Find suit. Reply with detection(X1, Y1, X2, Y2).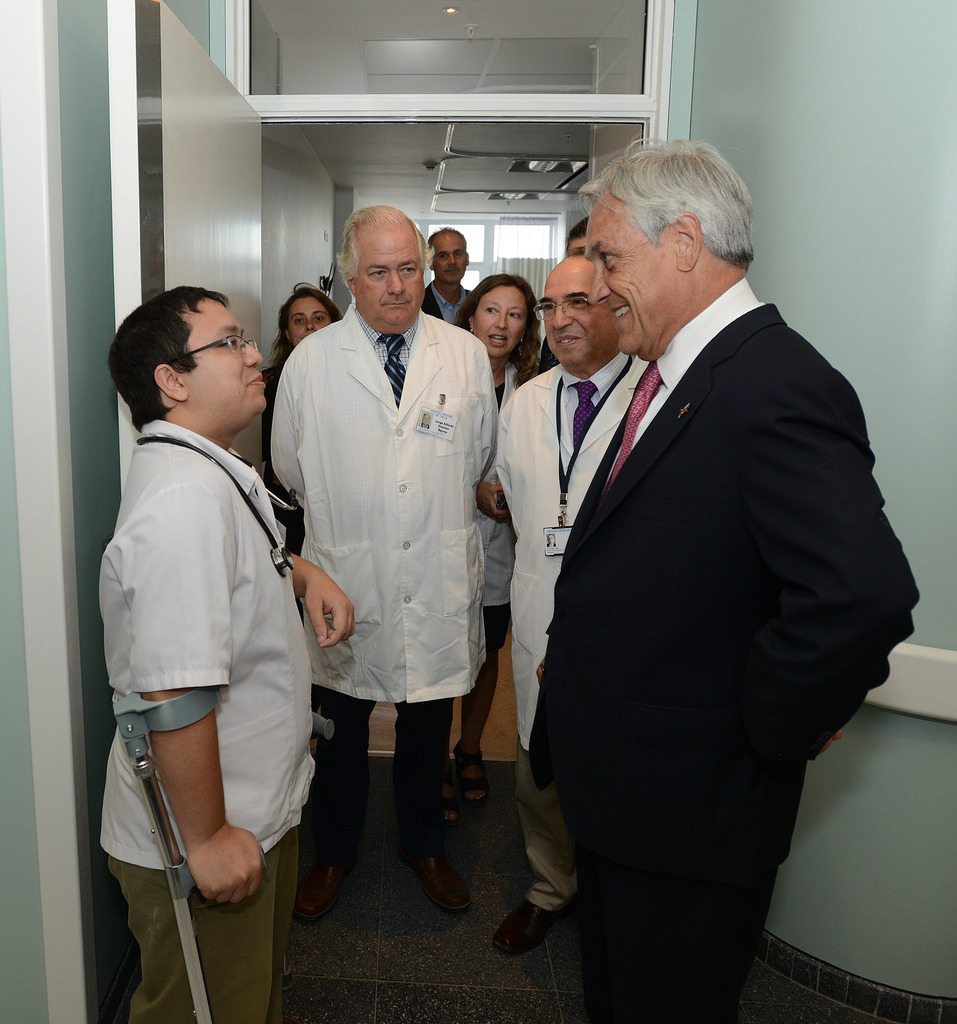
detection(418, 283, 471, 324).
